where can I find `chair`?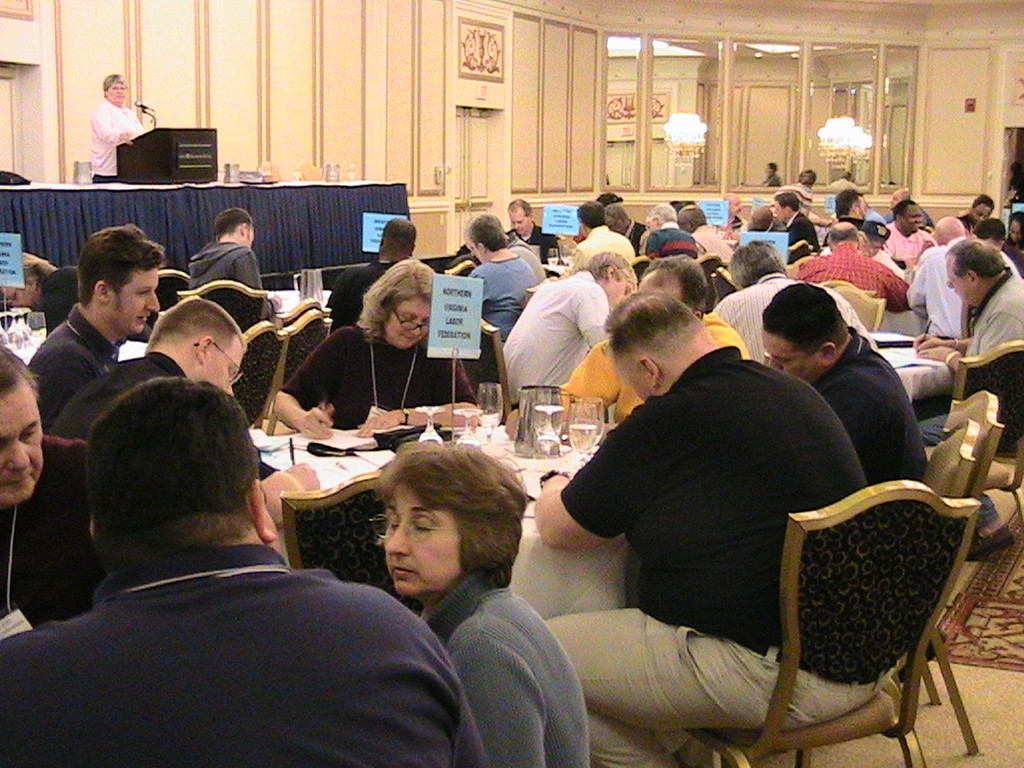
You can find it at [x1=280, y1=305, x2=332, y2=328].
